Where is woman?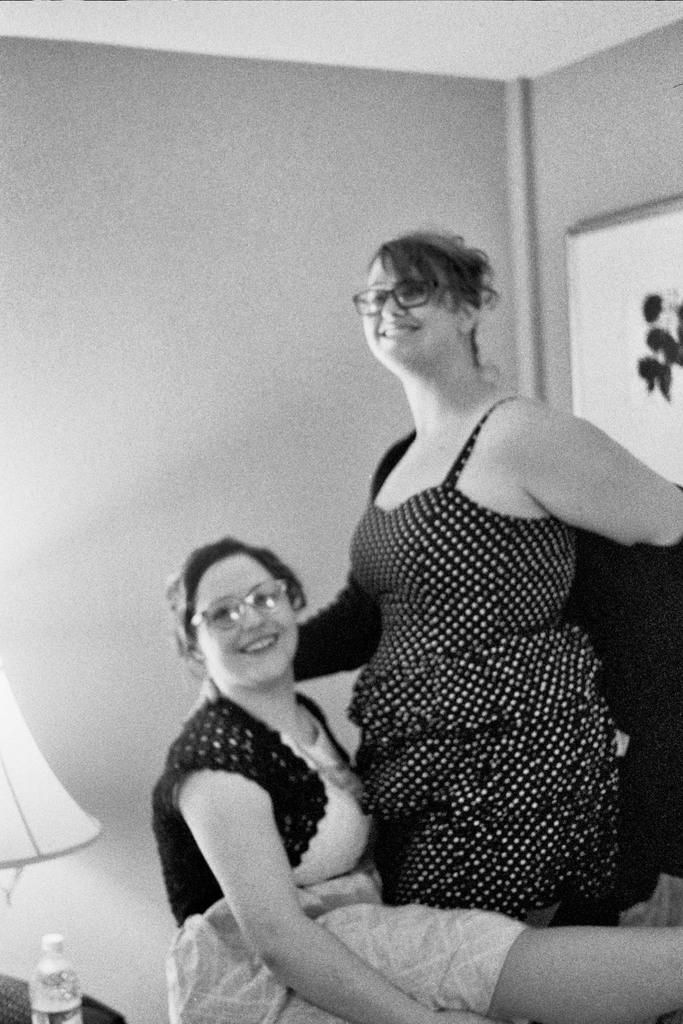
bbox(147, 533, 682, 1023).
